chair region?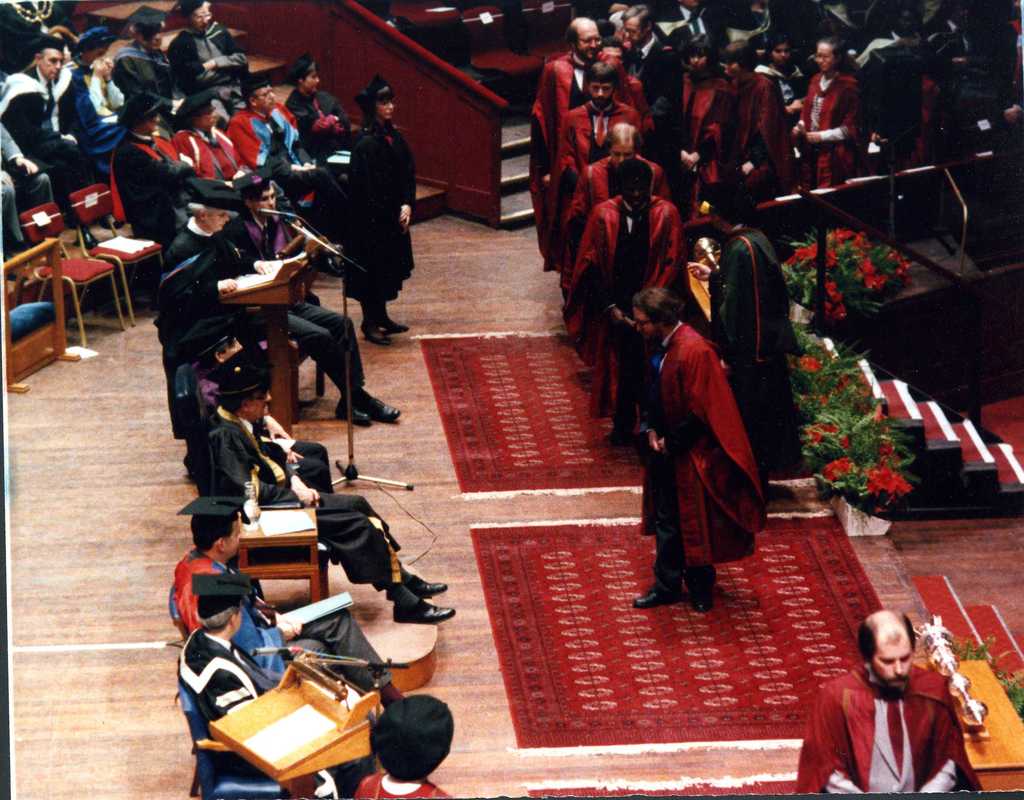
pyautogui.locateOnScreen(463, 7, 547, 123)
